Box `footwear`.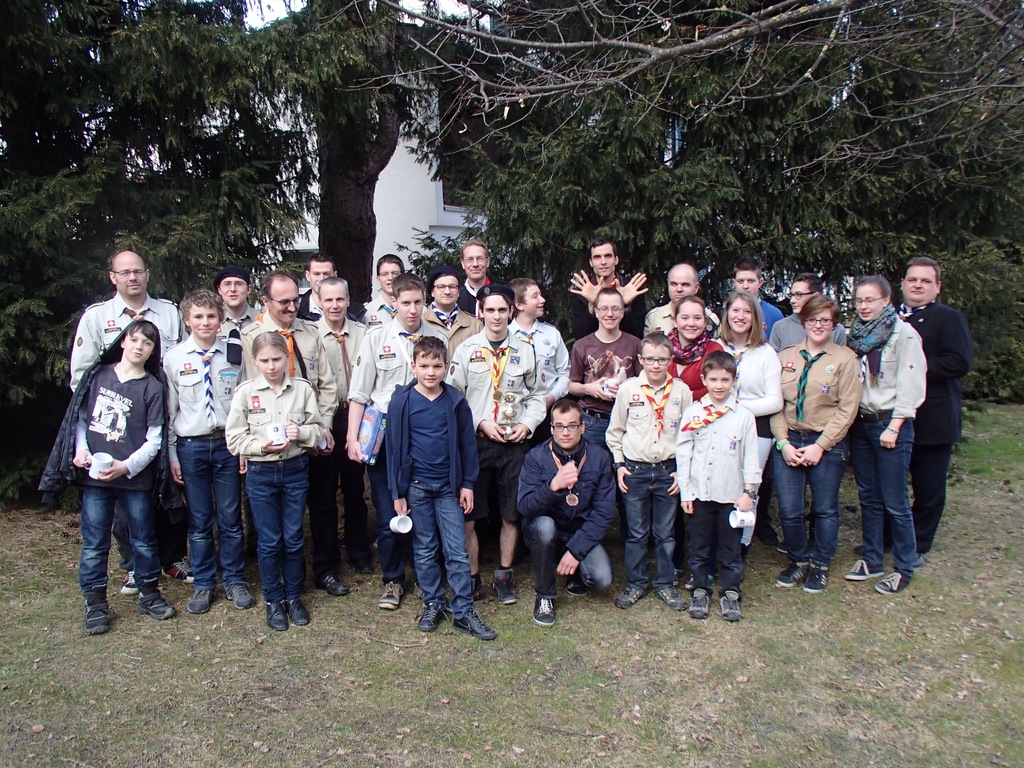
{"left": 190, "top": 580, "right": 207, "bottom": 609}.
